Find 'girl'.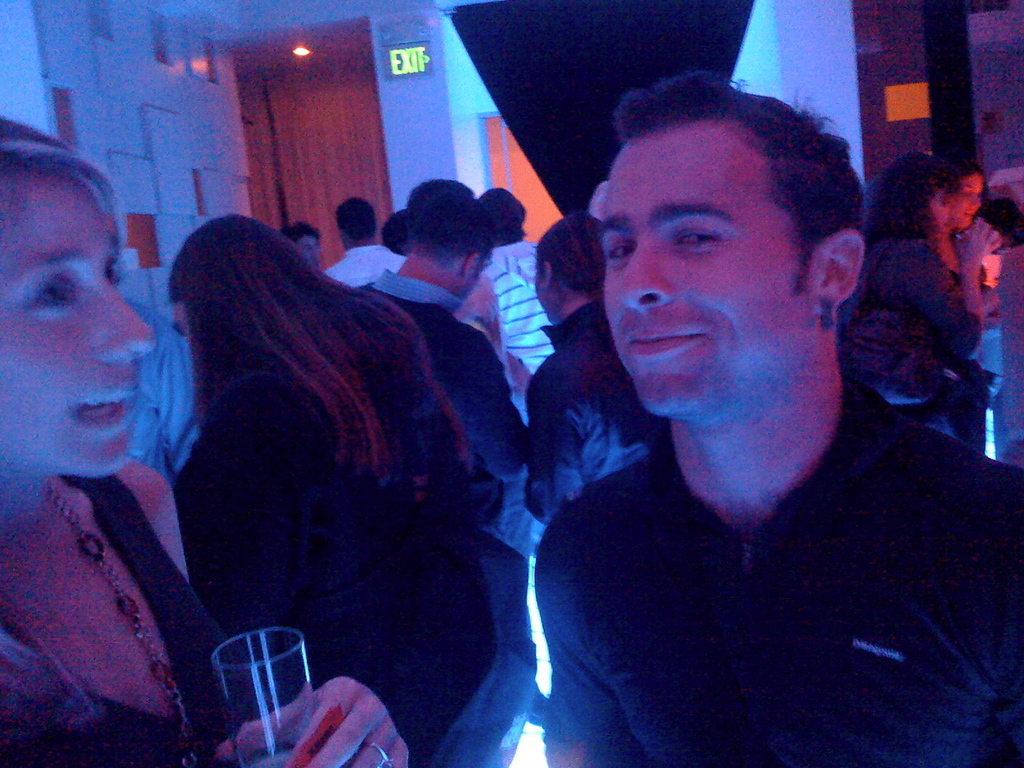
rect(0, 115, 411, 767).
